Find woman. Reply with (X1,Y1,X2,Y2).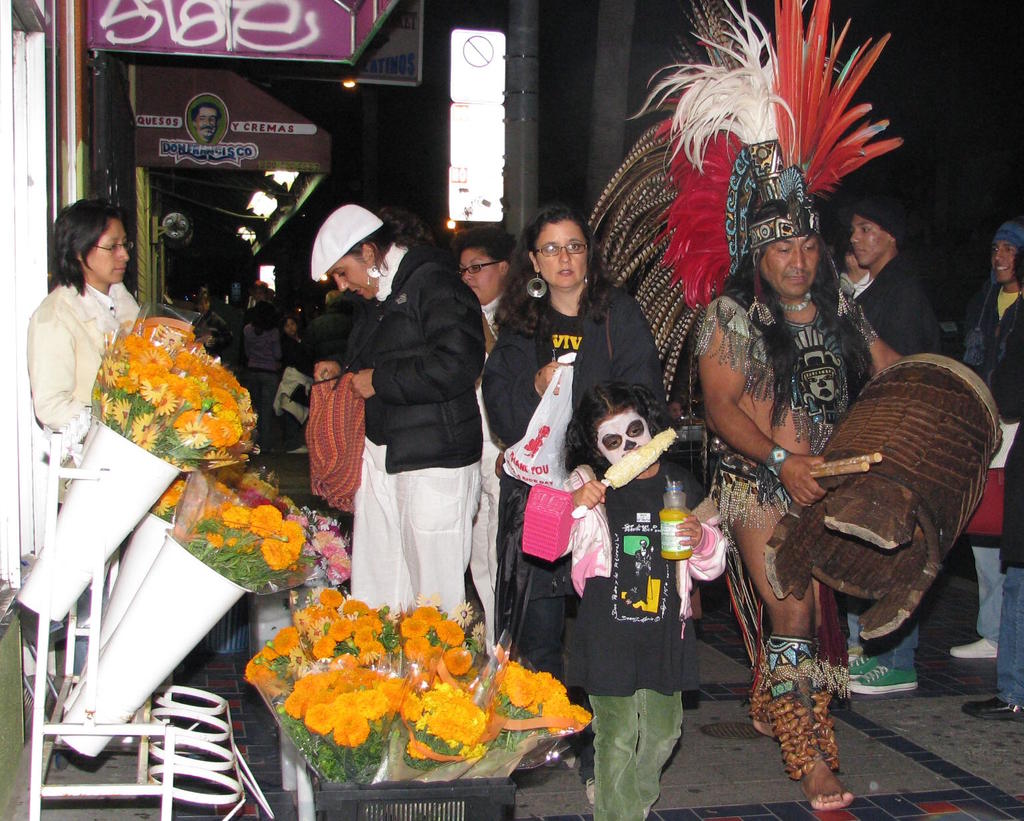
(309,203,488,633).
